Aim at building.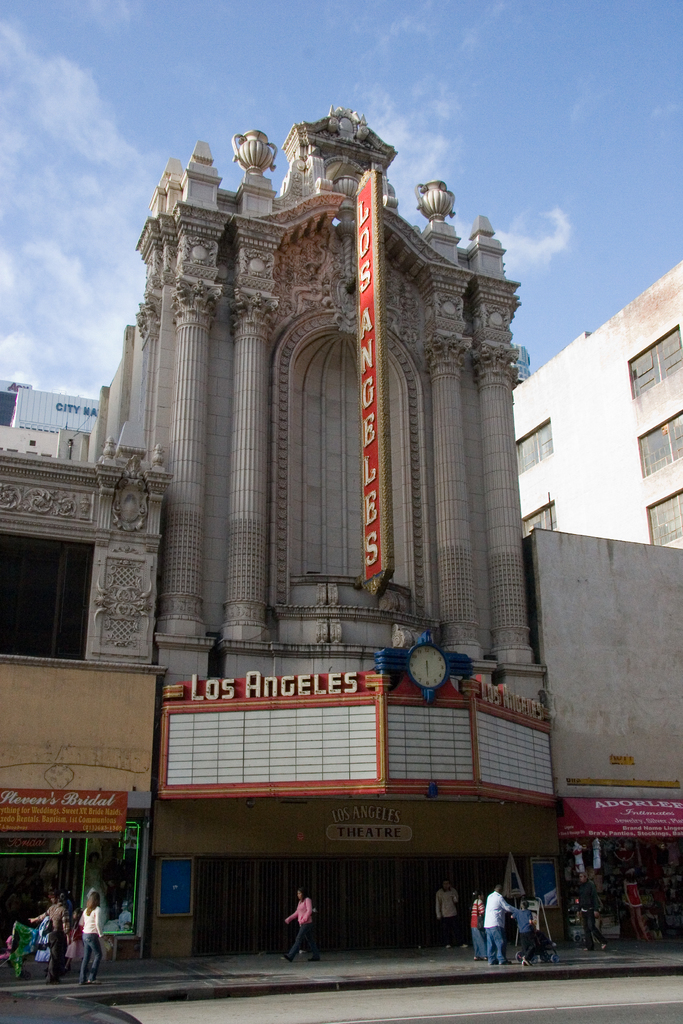
Aimed at [521,525,682,847].
